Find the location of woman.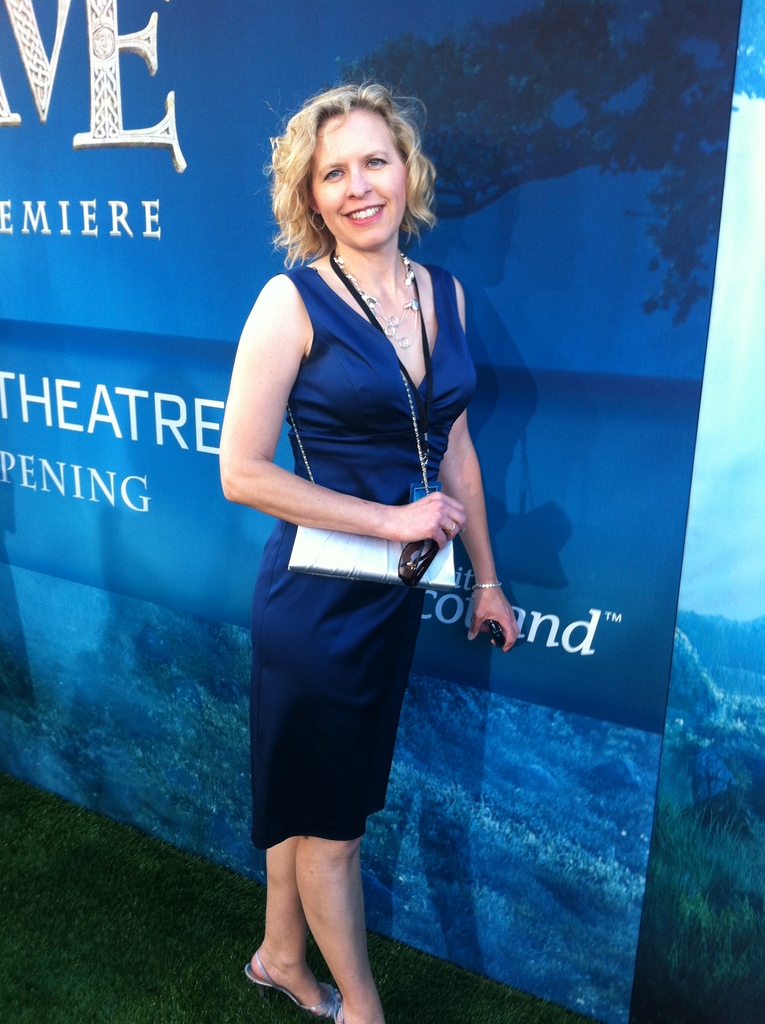
Location: left=218, top=65, right=495, bottom=1023.
